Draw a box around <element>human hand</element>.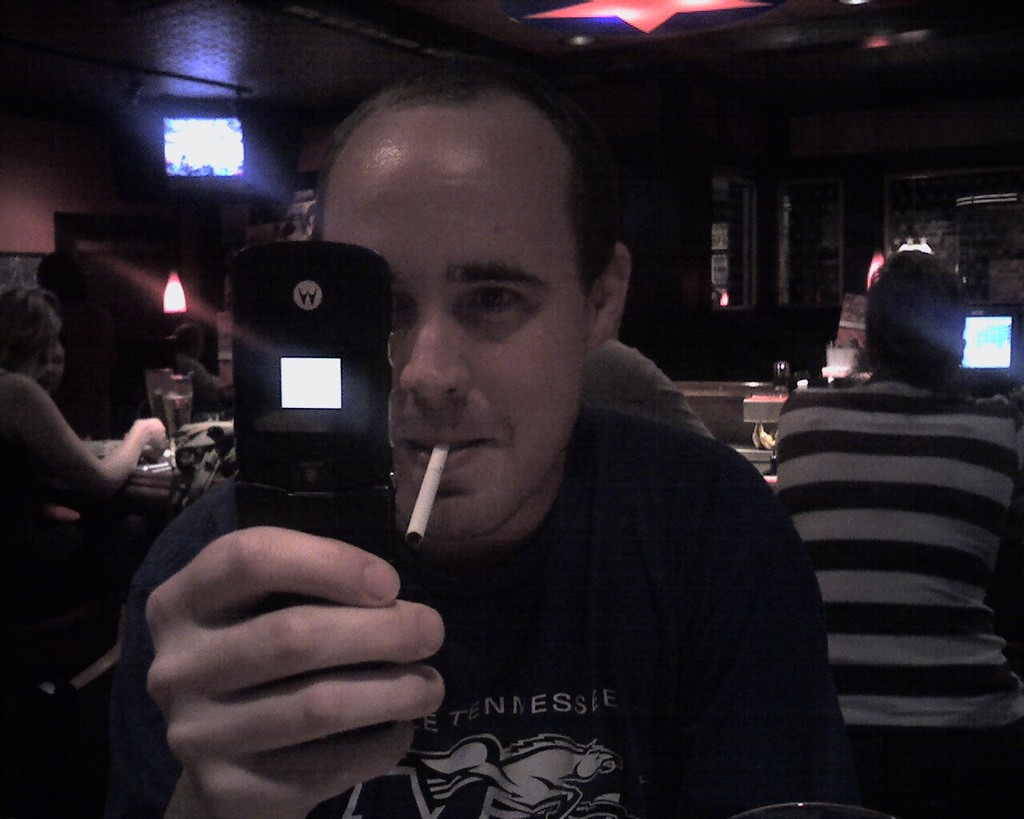
[128, 417, 168, 453].
